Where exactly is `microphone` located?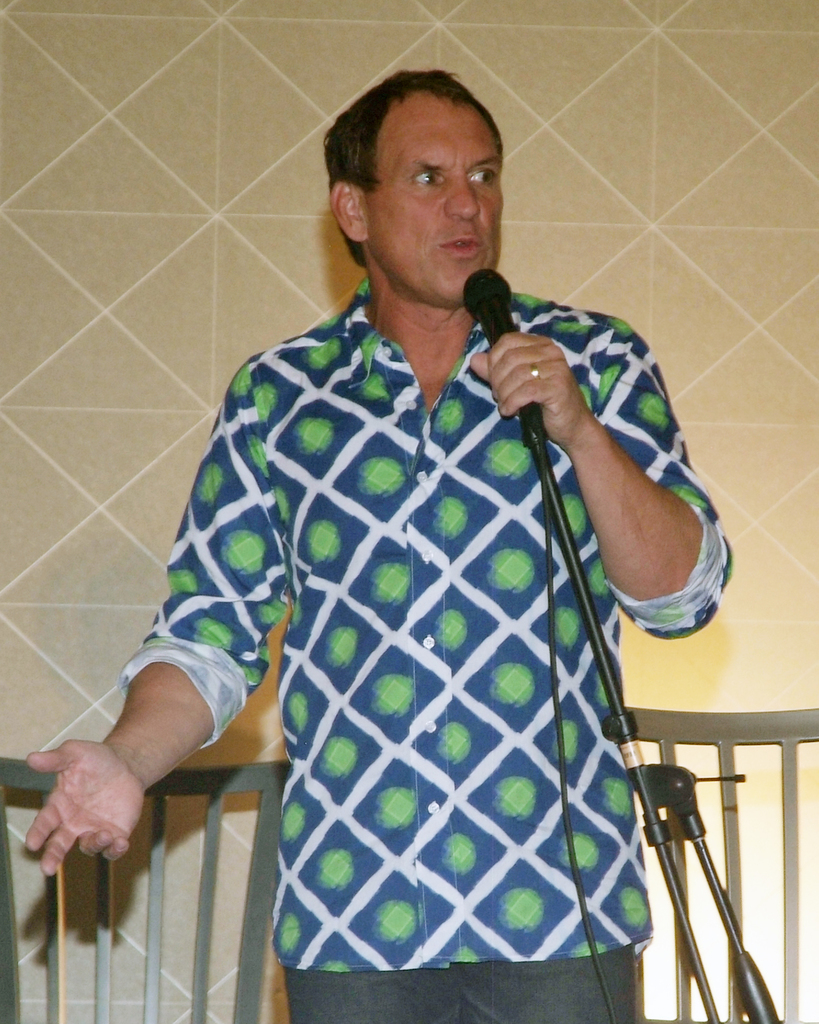
Its bounding box is {"x1": 462, "y1": 264, "x2": 542, "y2": 413}.
